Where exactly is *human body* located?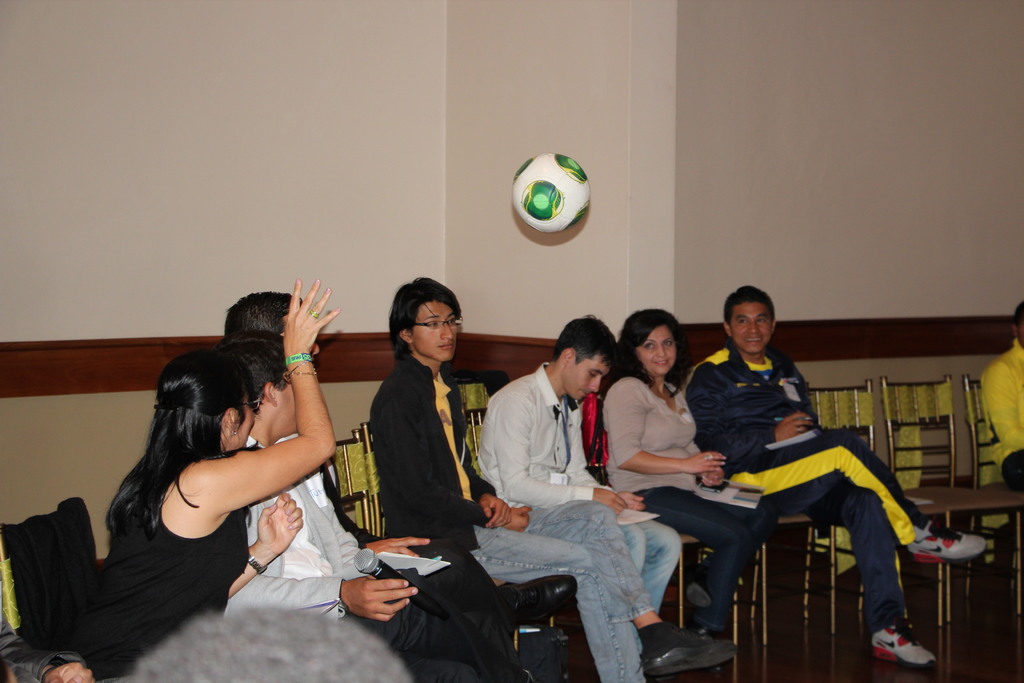
Its bounding box is l=683, t=340, r=986, b=675.
